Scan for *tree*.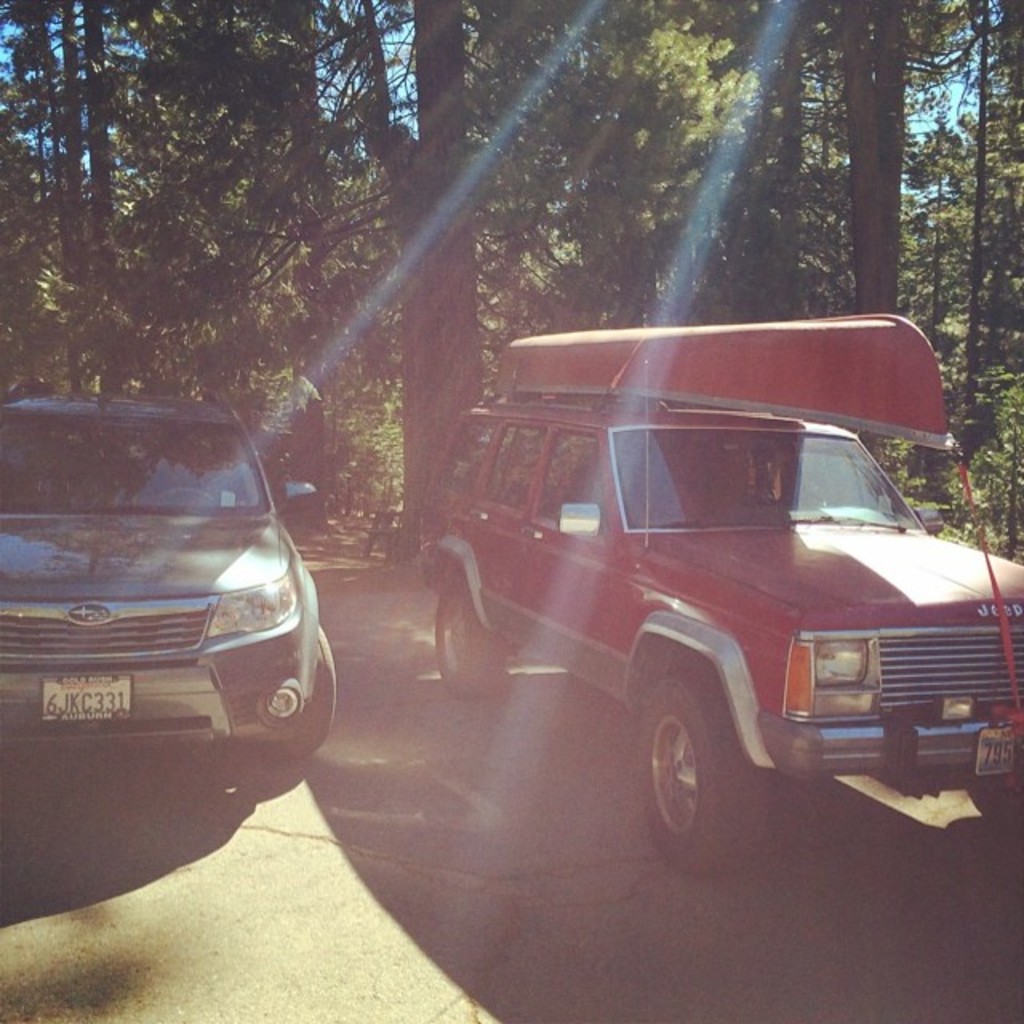
Scan result: 0,0,1022,598.
